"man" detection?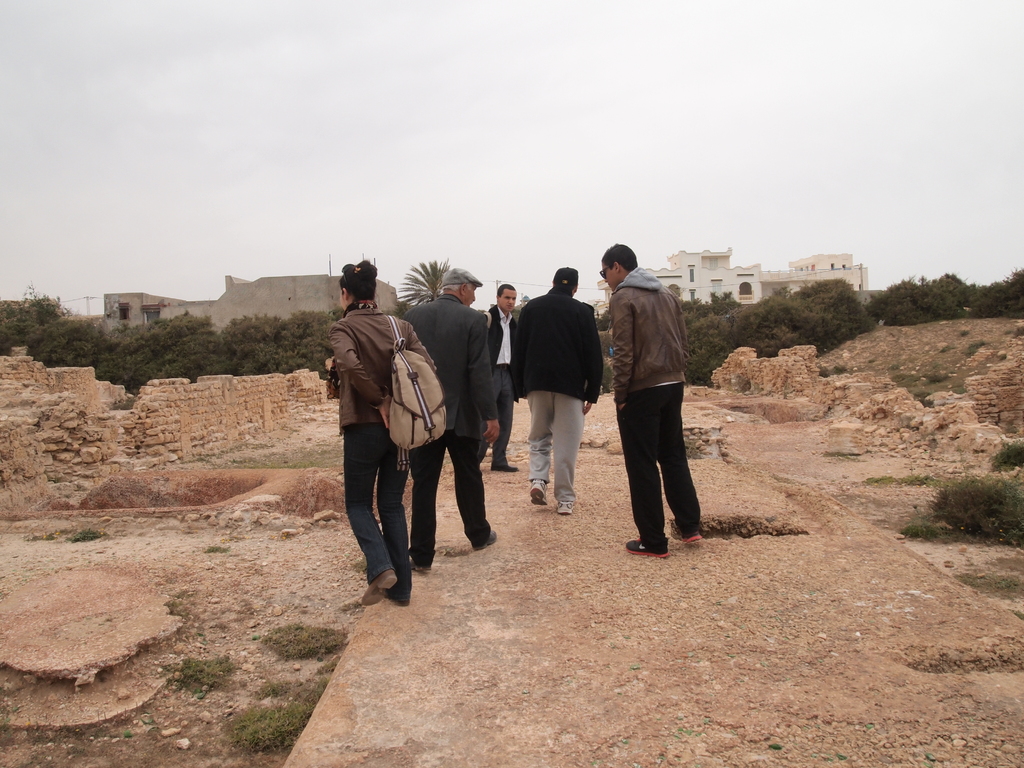
<bbox>403, 268, 502, 572</bbox>
